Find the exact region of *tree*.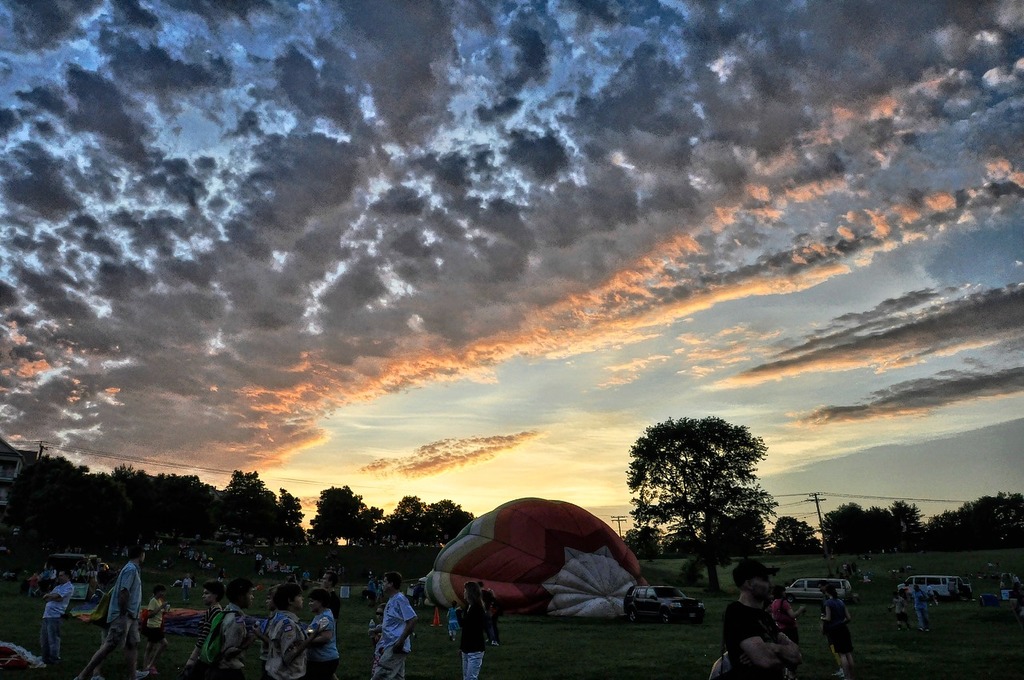
Exact region: (37, 452, 83, 508).
